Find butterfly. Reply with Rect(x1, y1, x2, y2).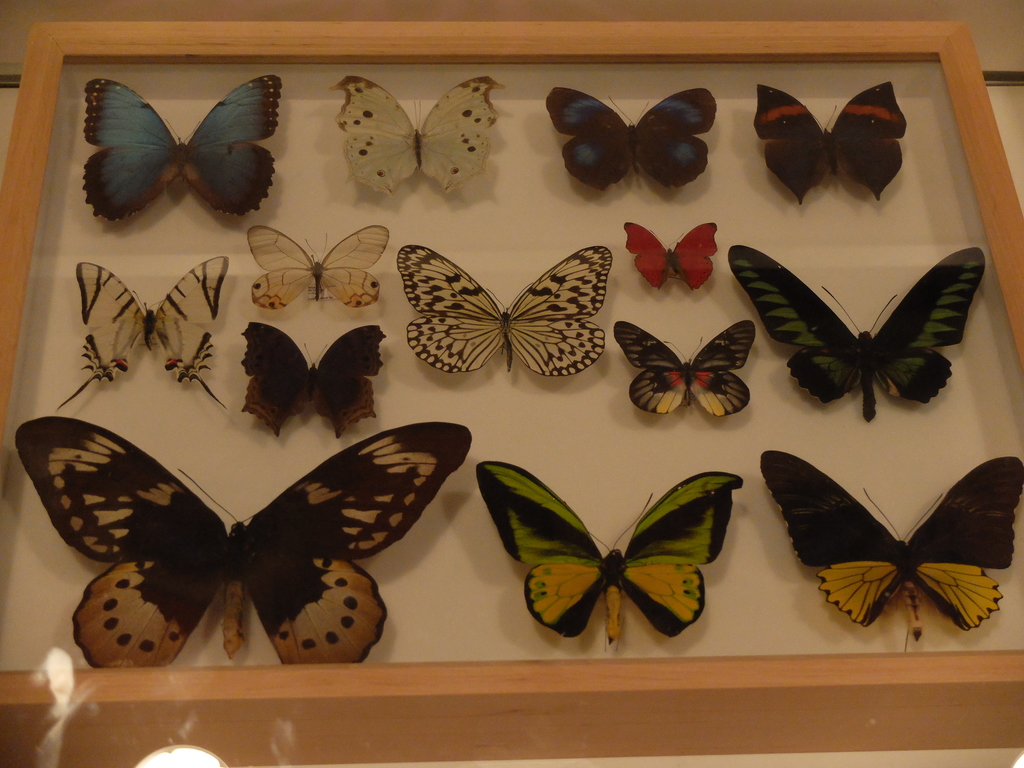
Rect(61, 244, 239, 413).
